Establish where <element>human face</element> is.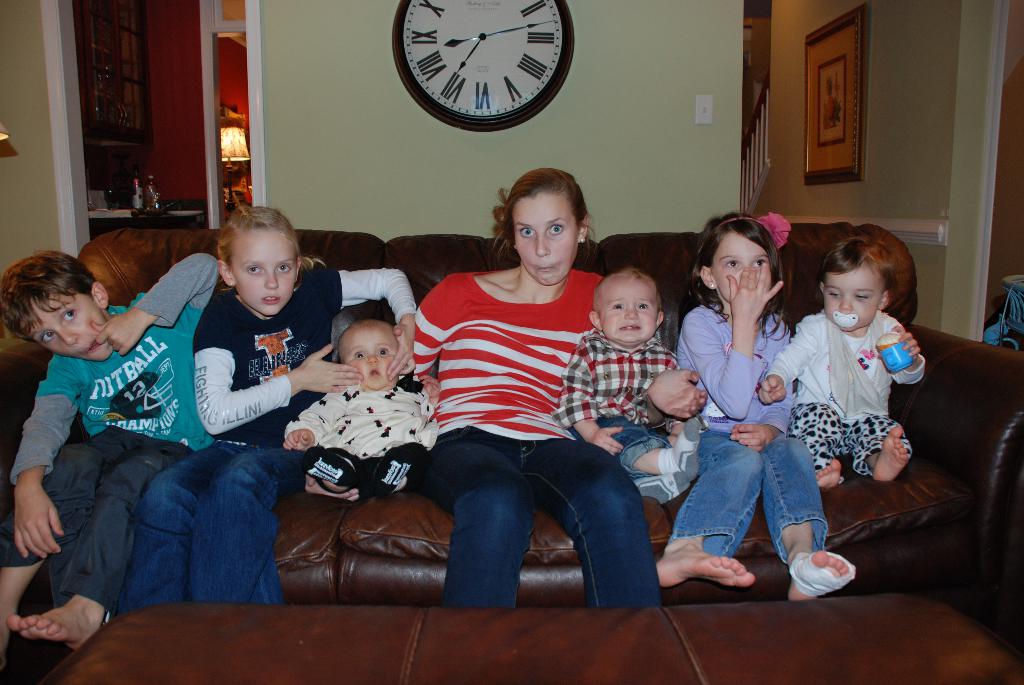
Established at 237, 223, 300, 312.
